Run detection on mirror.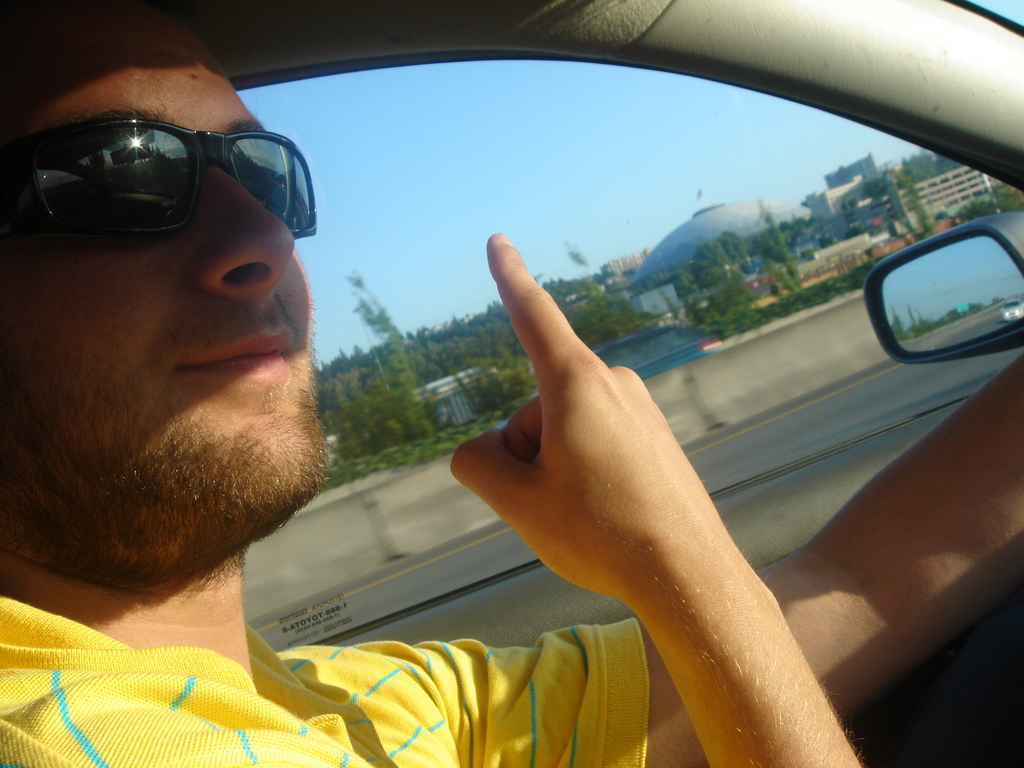
Result: [881,232,1023,351].
